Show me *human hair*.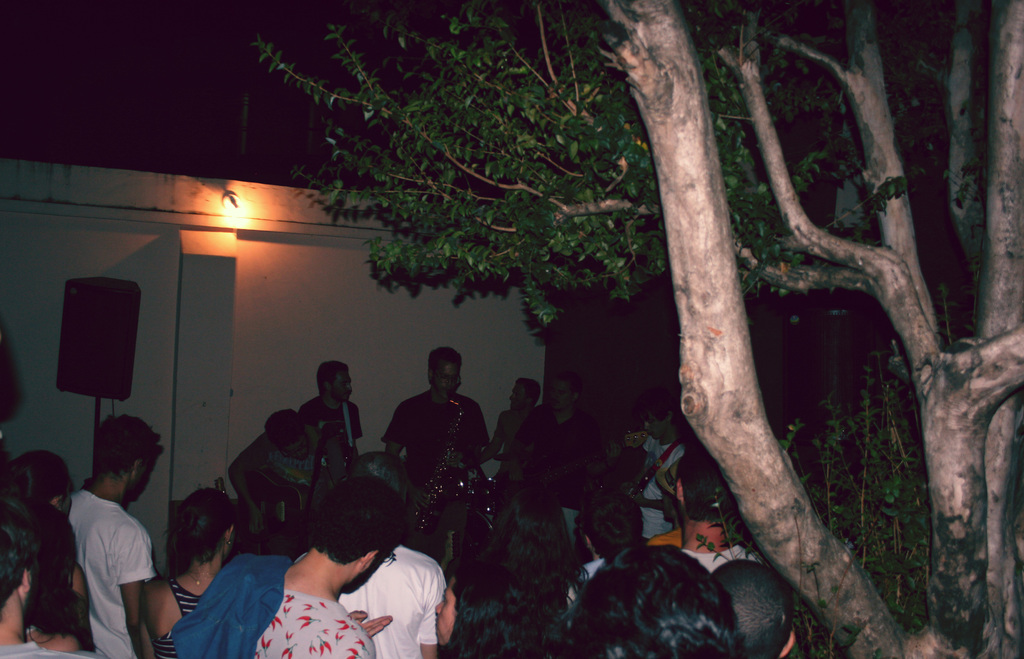
*human hair* is here: BBox(515, 377, 541, 410).
